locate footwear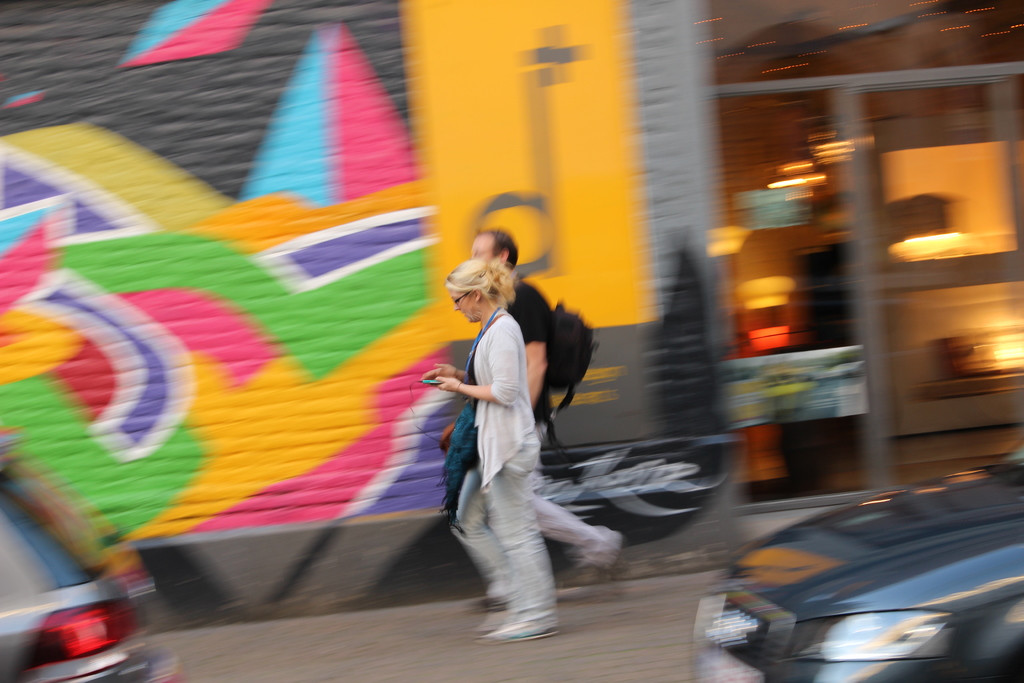
<region>572, 533, 621, 591</region>
